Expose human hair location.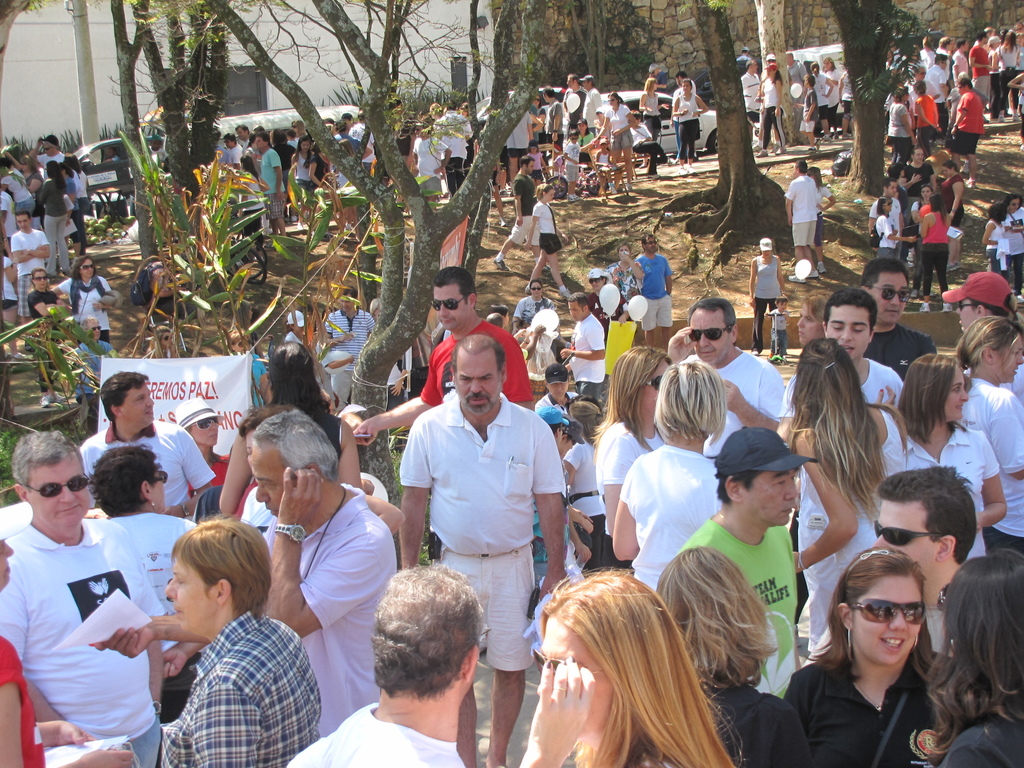
Exposed at [left=686, top=296, right=737, bottom=336].
